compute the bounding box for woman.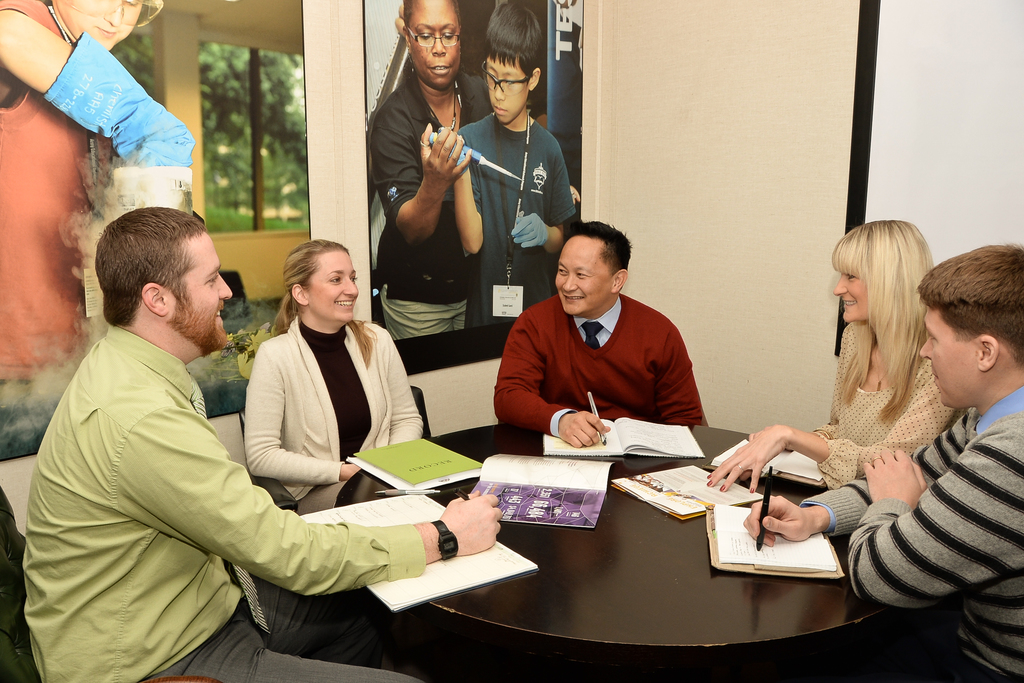
<box>701,218,968,494</box>.
